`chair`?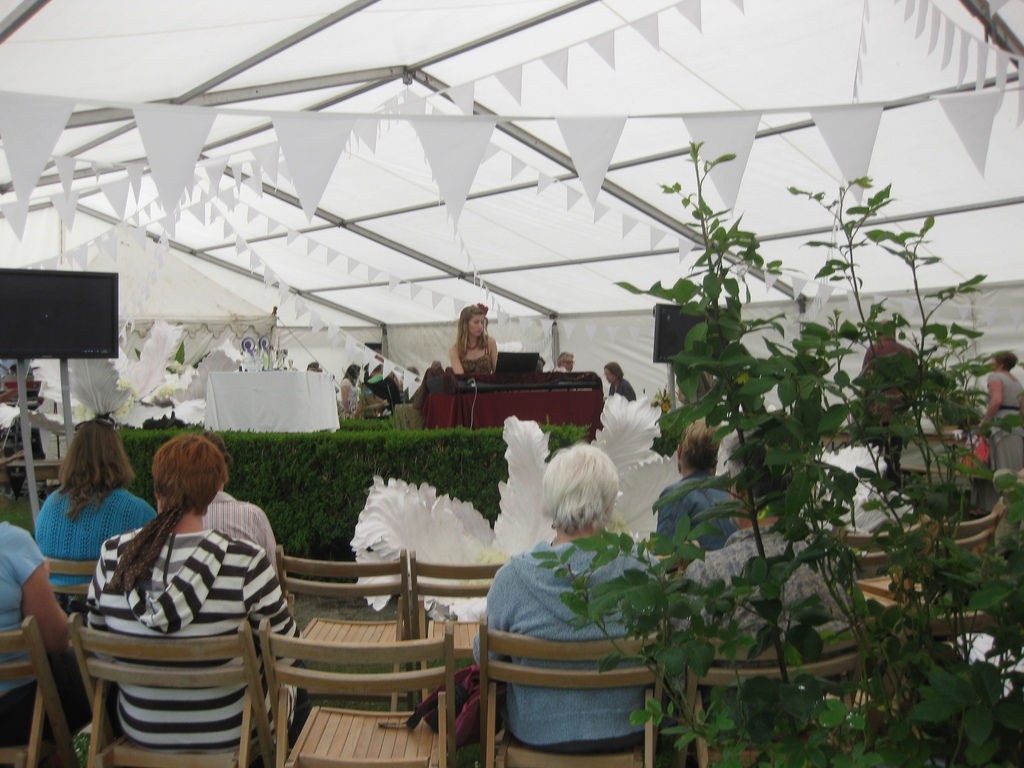
849 502 1004 660
